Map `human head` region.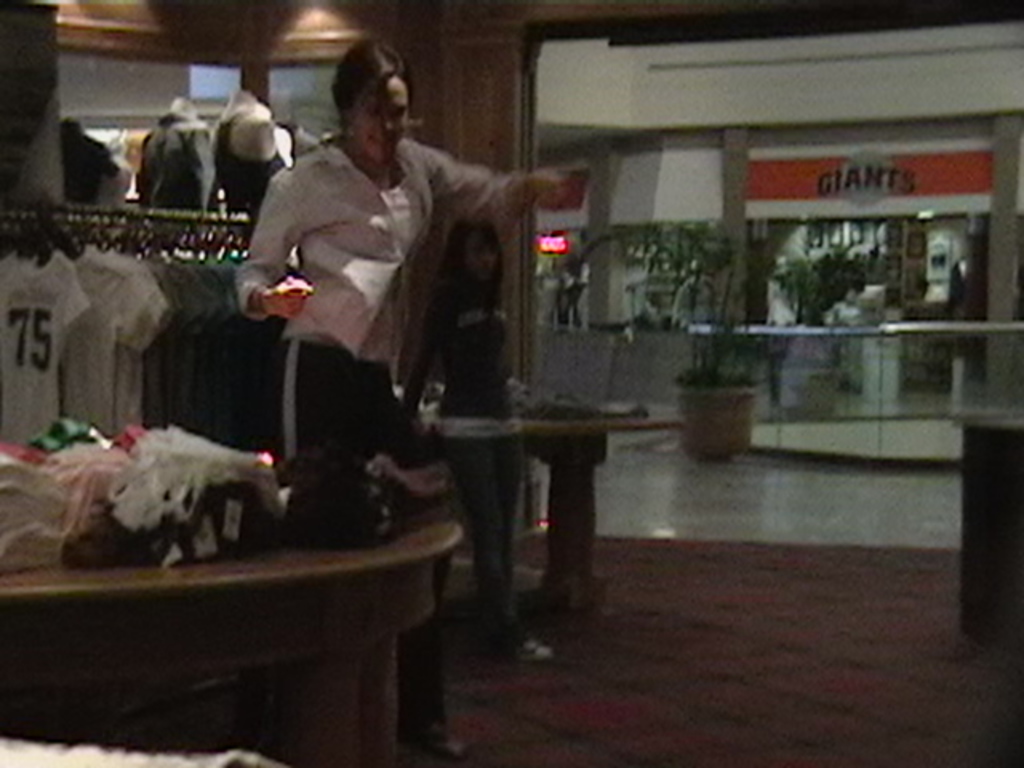
Mapped to <bbox>446, 211, 506, 285</bbox>.
